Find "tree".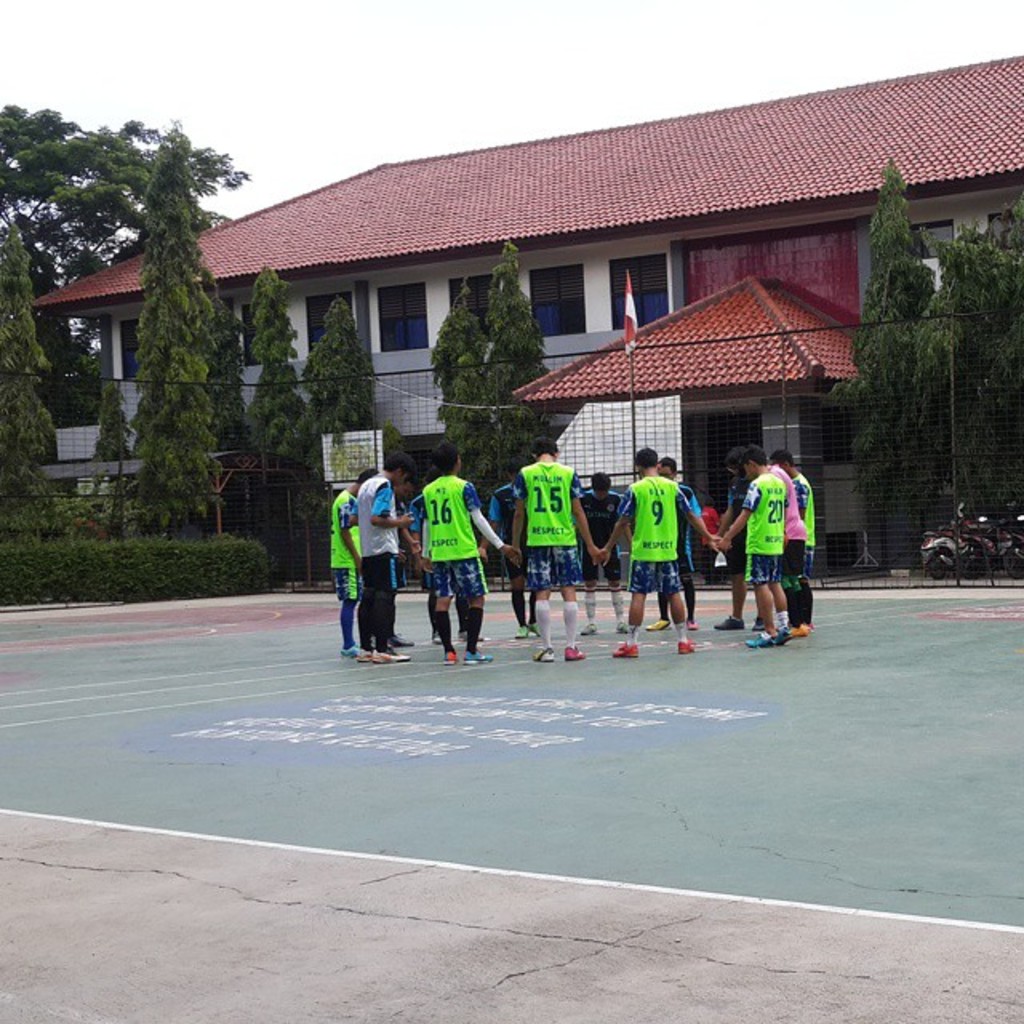
[x1=483, y1=232, x2=558, y2=477].
